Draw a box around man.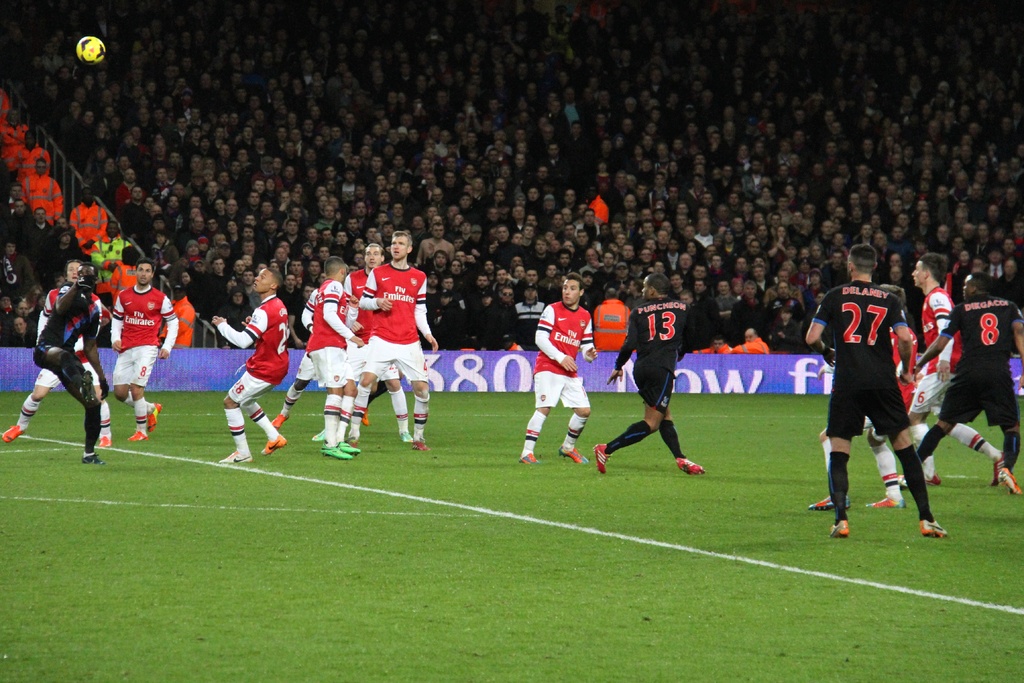
(x1=516, y1=277, x2=595, y2=468).
